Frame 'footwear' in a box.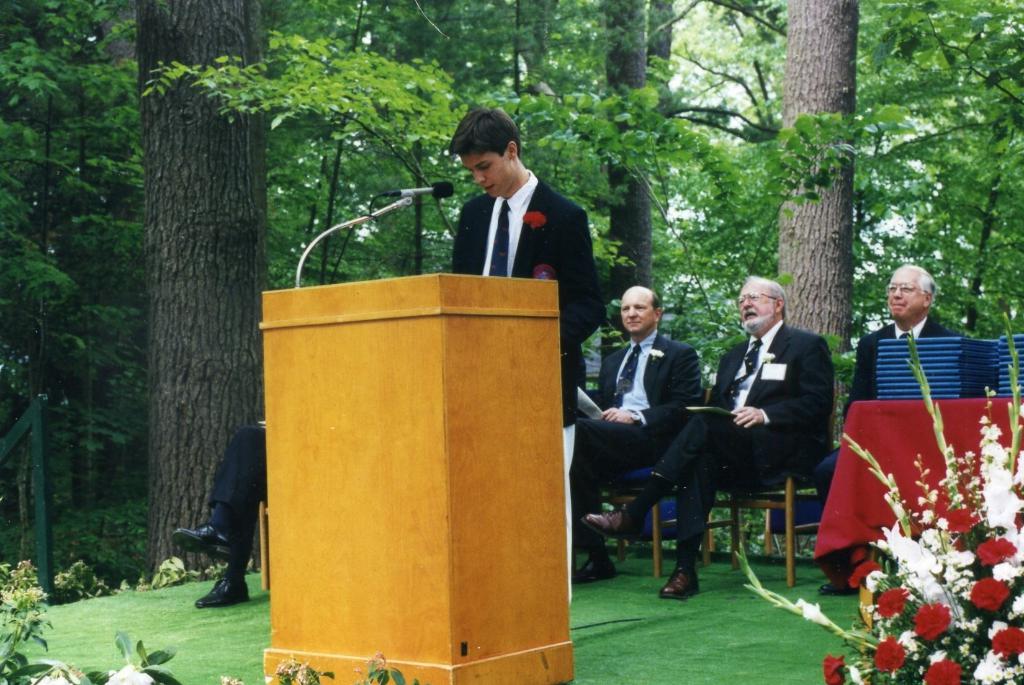
bbox=(582, 507, 643, 538).
